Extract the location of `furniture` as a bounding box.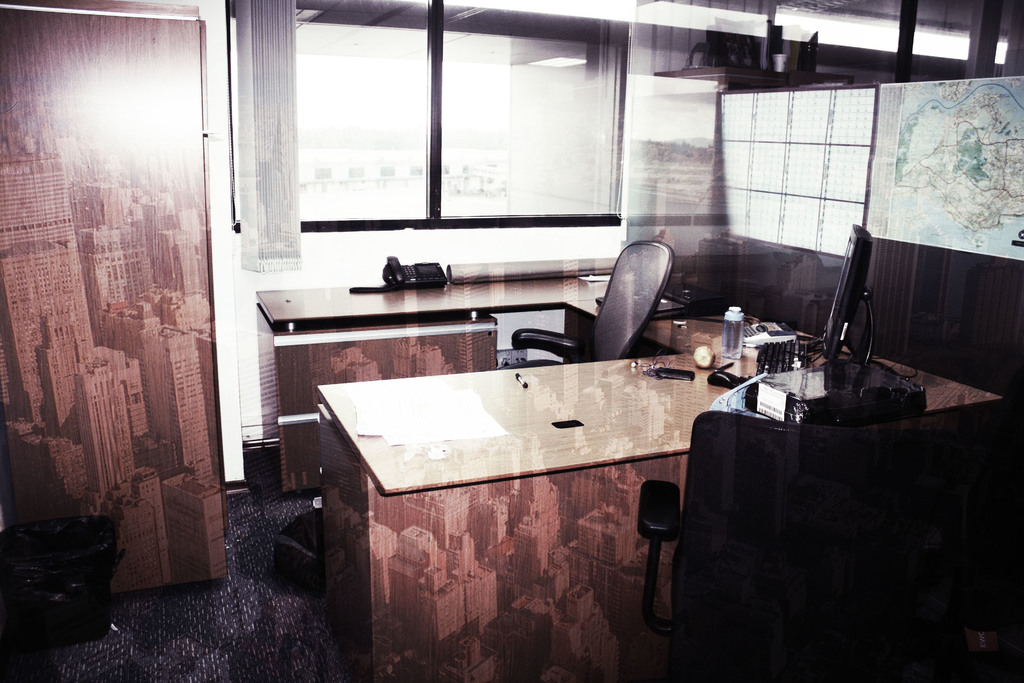
(256, 274, 1007, 682).
